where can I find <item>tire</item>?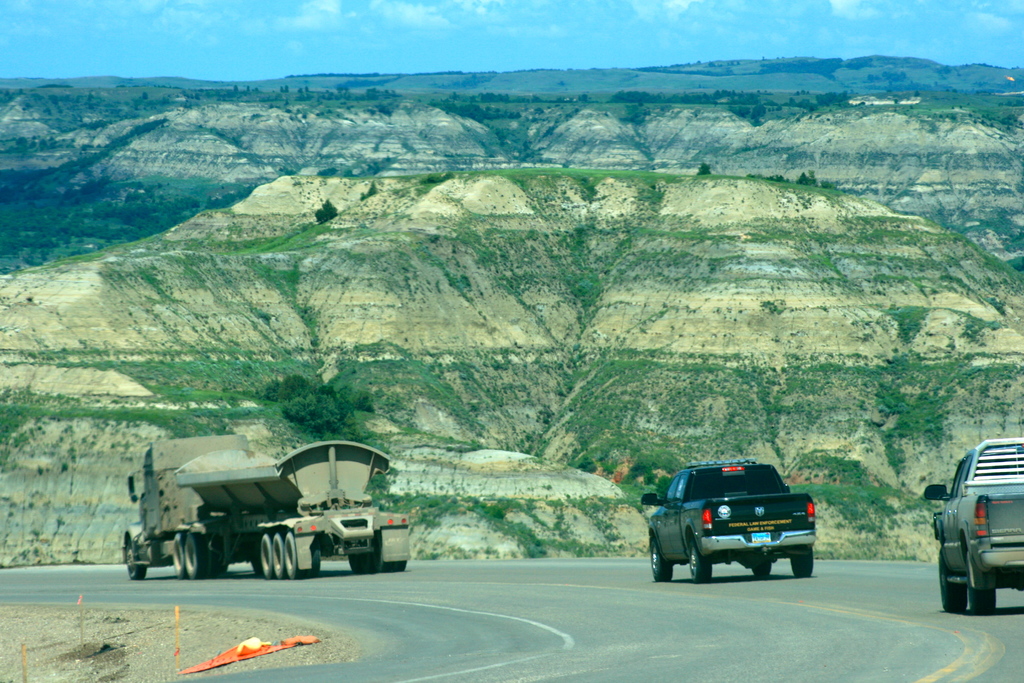
You can find it at box=[964, 570, 998, 612].
